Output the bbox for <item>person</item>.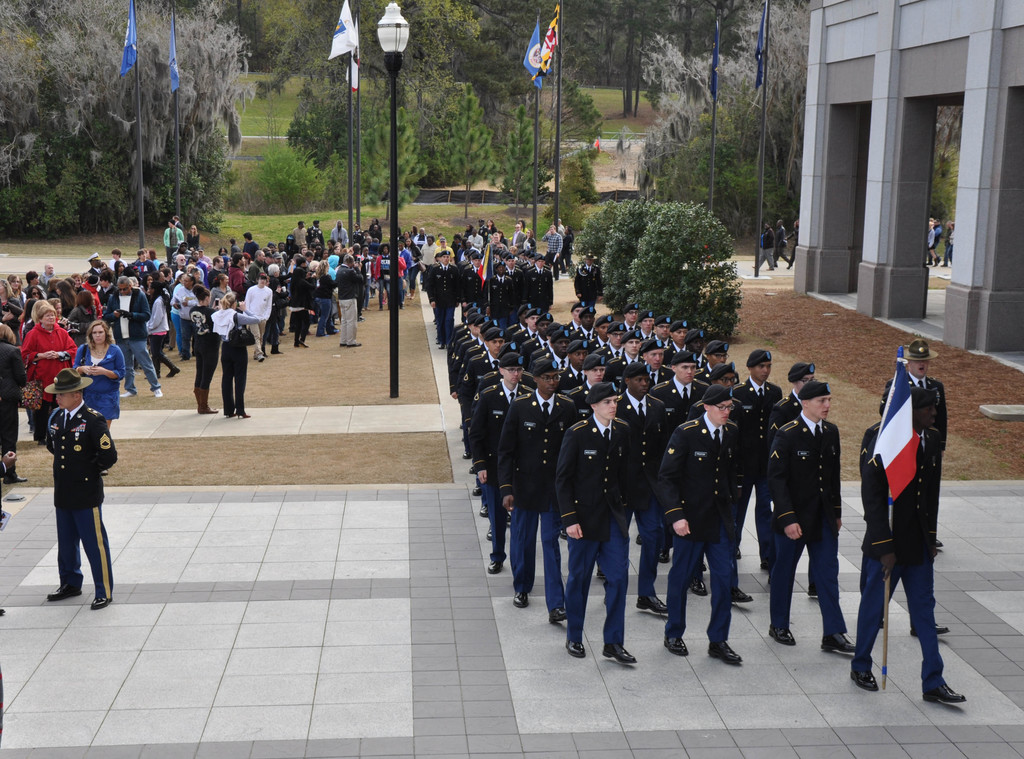
{"left": 764, "top": 384, "right": 862, "bottom": 657}.
